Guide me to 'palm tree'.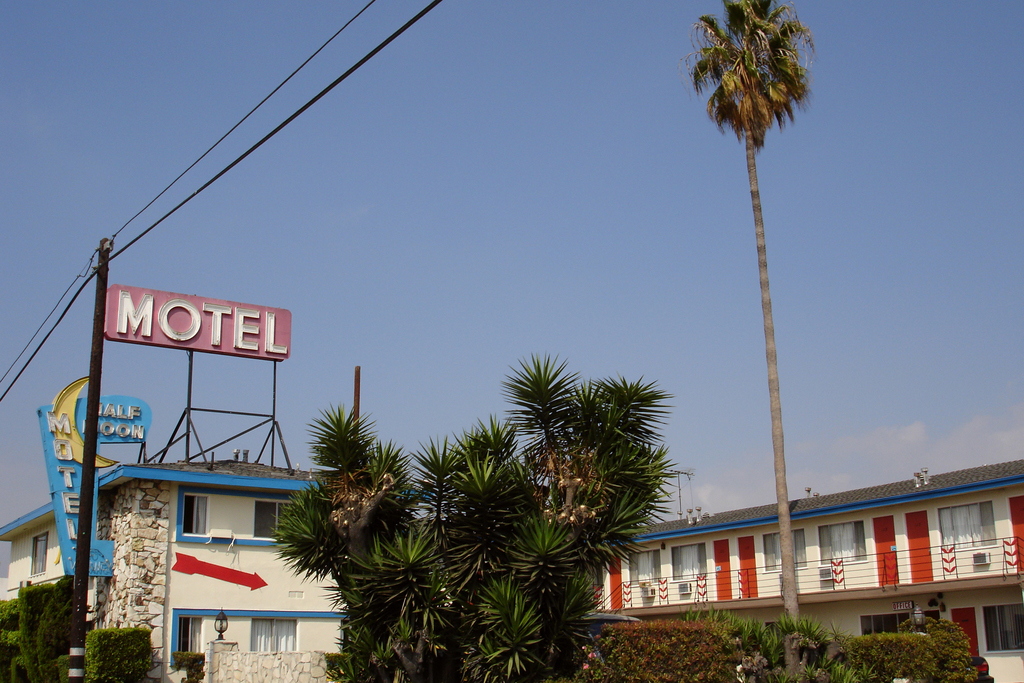
Guidance: BBox(287, 411, 397, 655).
